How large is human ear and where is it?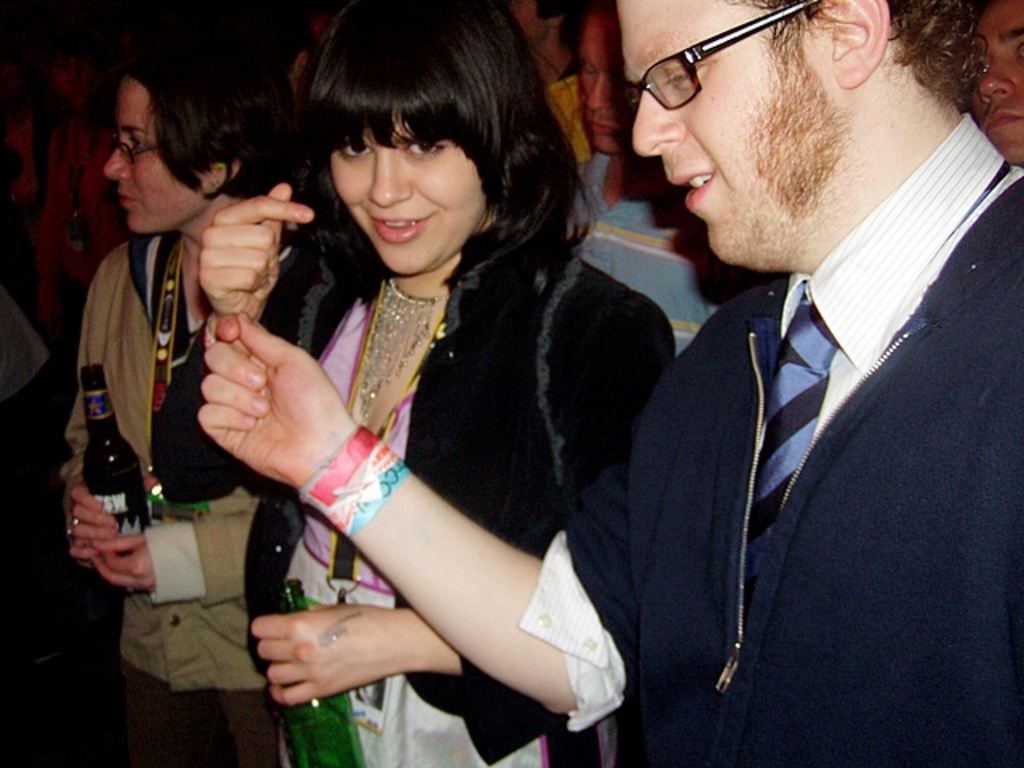
Bounding box: (475,200,493,234).
